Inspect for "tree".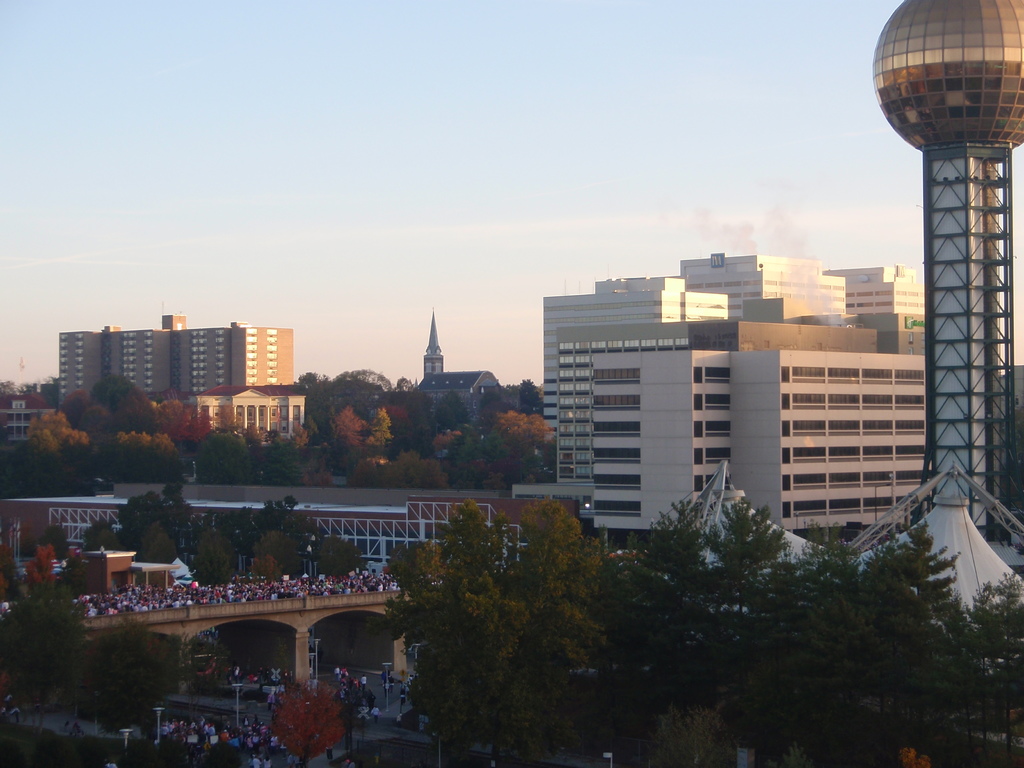
Inspection: (left=609, top=503, right=1023, bottom=767).
